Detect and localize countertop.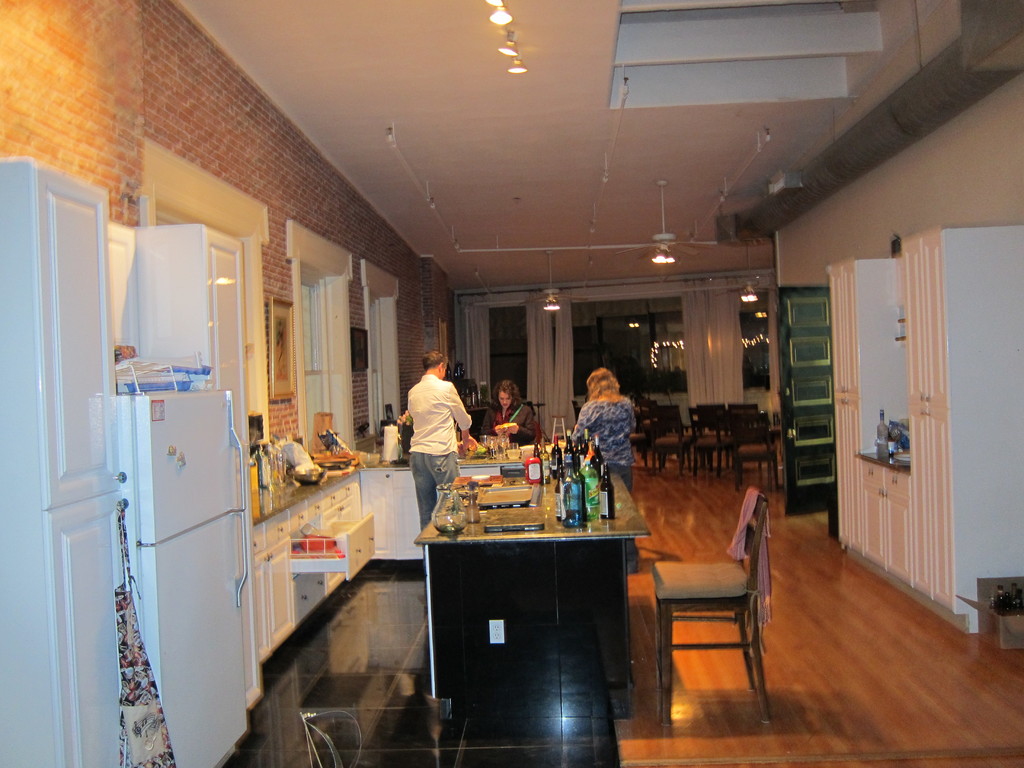
Localized at {"x1": 250, "y1": 439, "x2": 544, "y2": 663}.
